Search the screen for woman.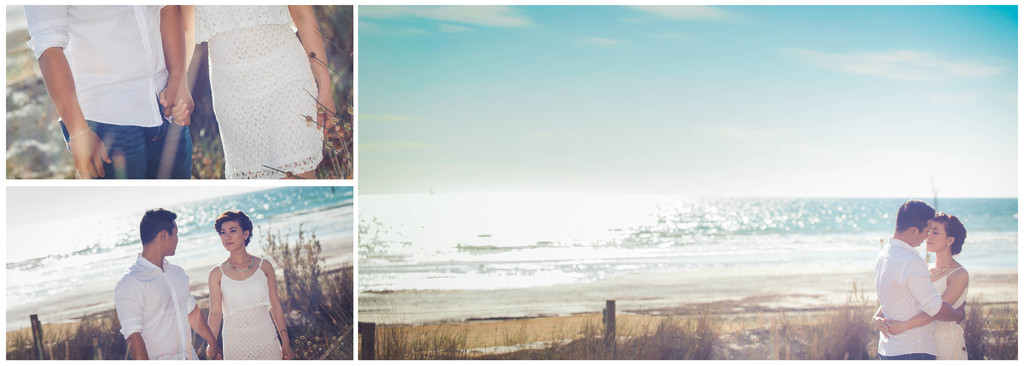
Found at rect(870, 210, 967, 361).
